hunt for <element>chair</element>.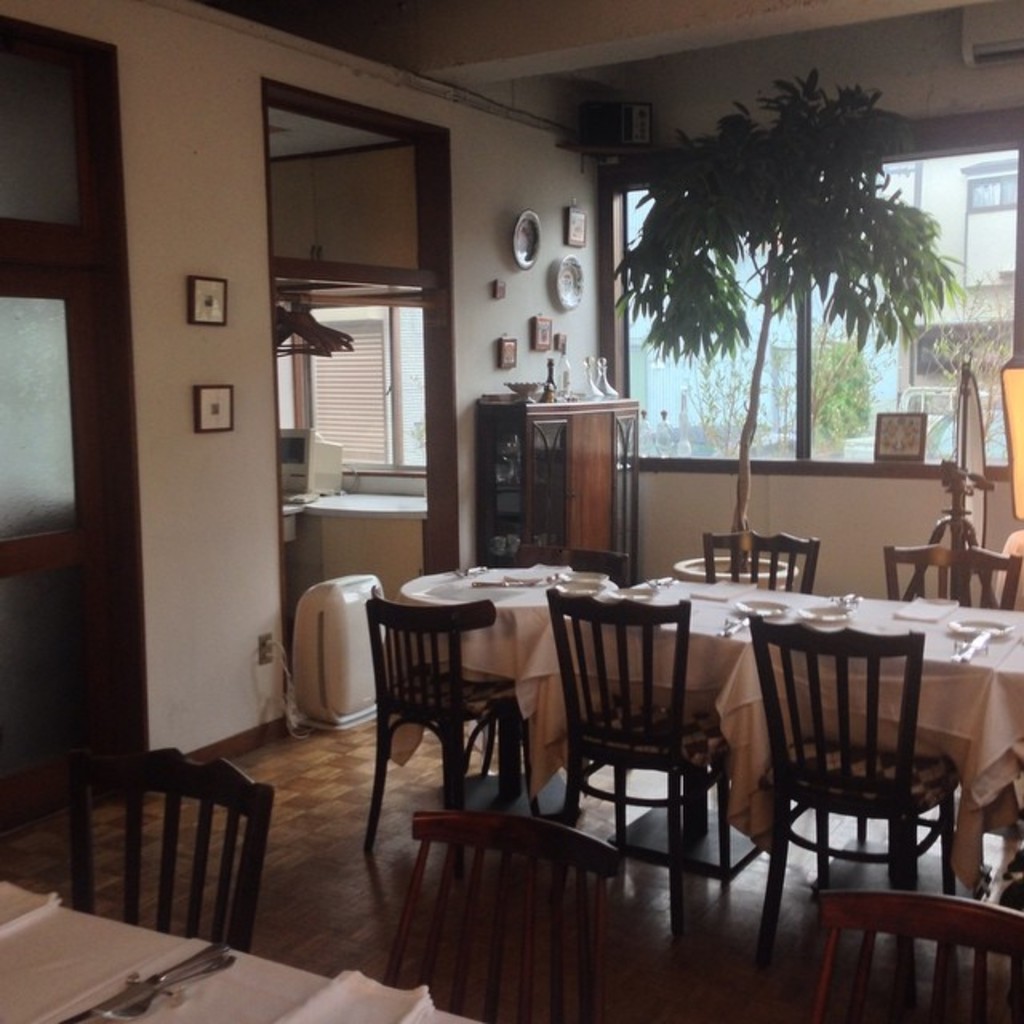
Hunted down at <region>362, 592, 531, 851</region>.
